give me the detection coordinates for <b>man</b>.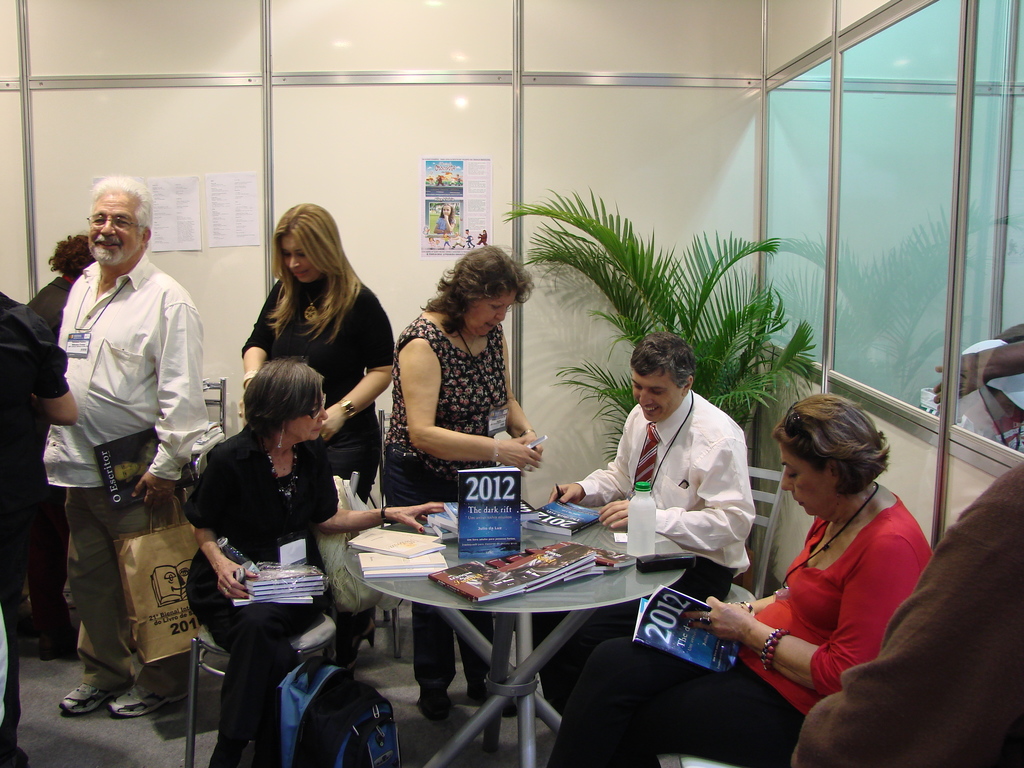
[0, 291, 57, 636].
